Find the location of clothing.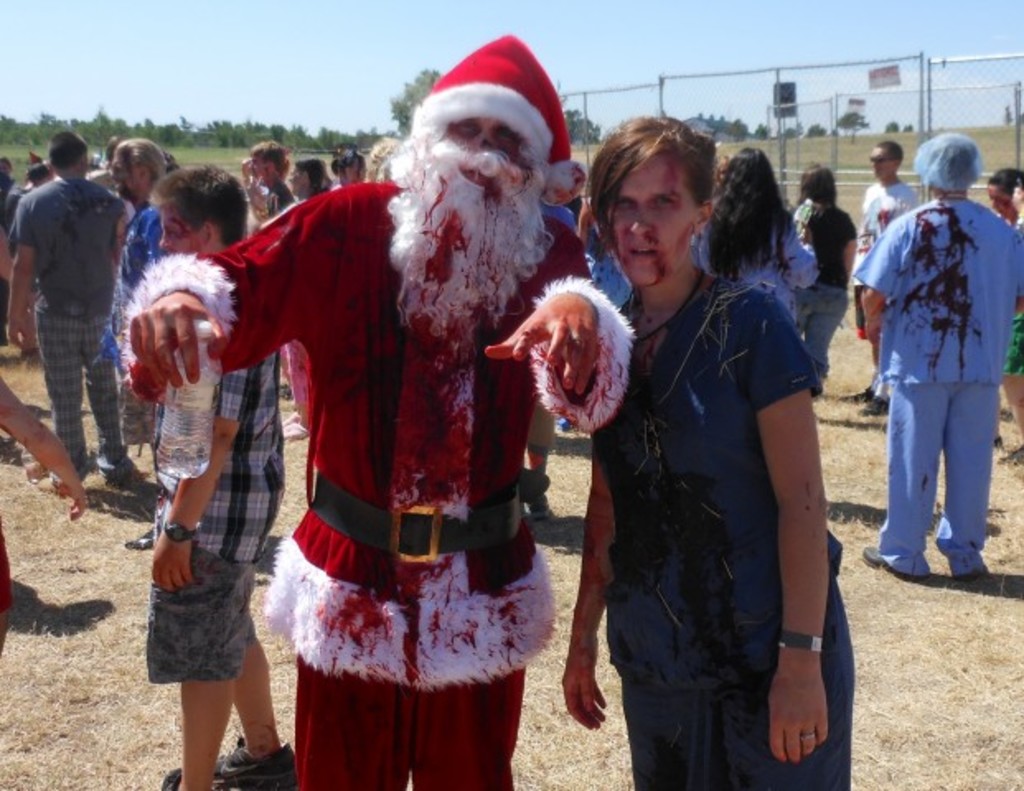
Location: detection(851, 188, 1022, 575).
